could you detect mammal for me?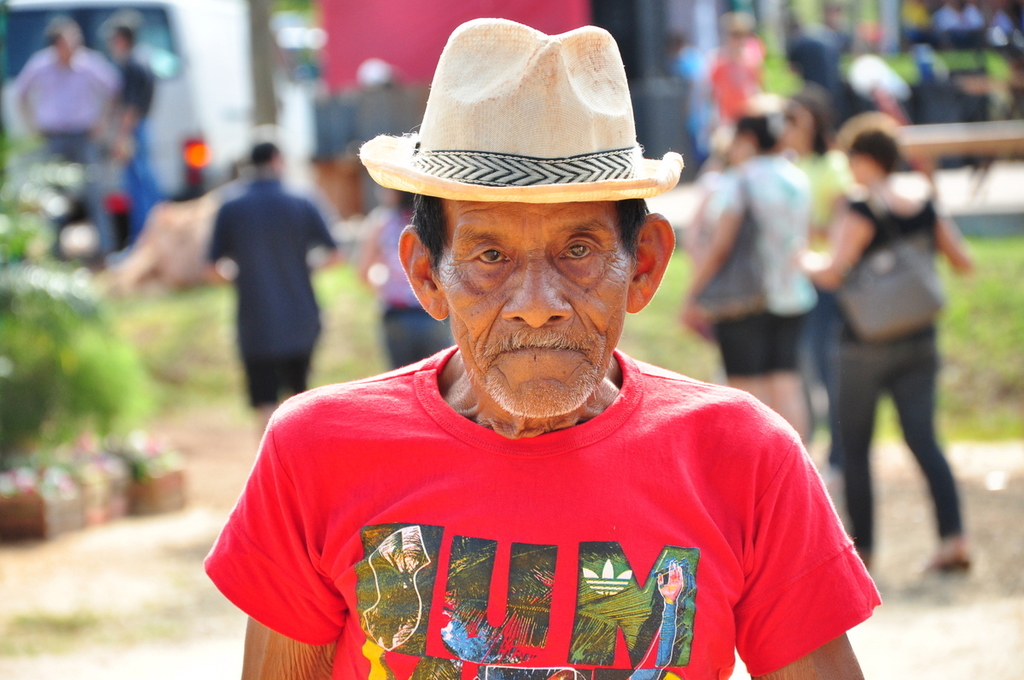
Detection result: 198 15 881 679.
